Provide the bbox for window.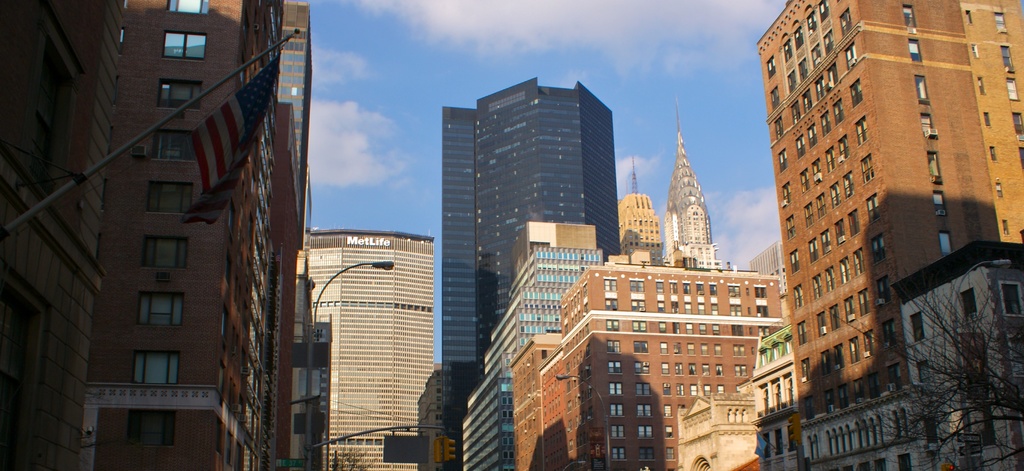
crop(159, 78, 204, 110).
